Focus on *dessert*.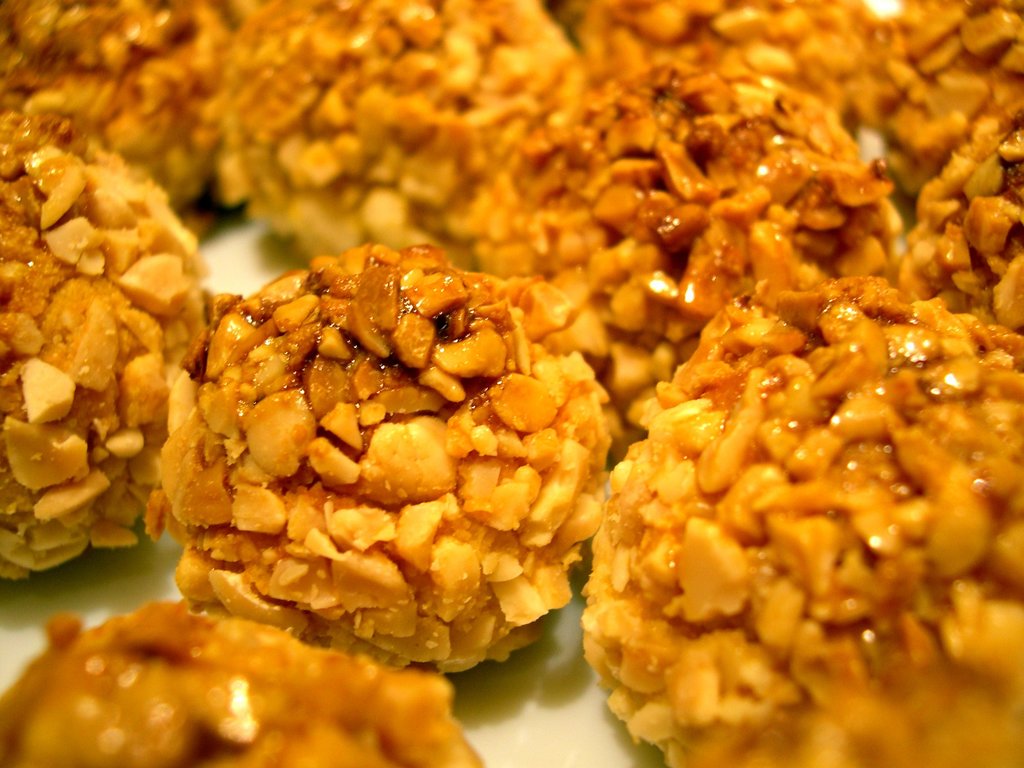
Focused at [586,278,1022,767].
